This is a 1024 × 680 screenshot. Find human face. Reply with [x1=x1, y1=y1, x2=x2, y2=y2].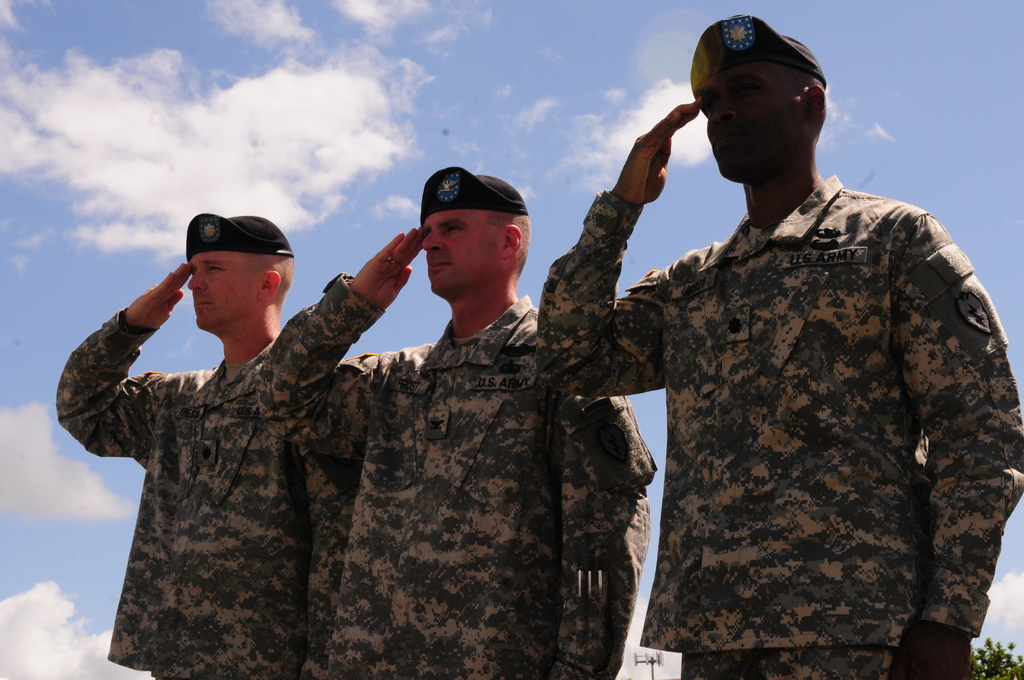
[x1=703, y1=63, x2=804, y2=178].
